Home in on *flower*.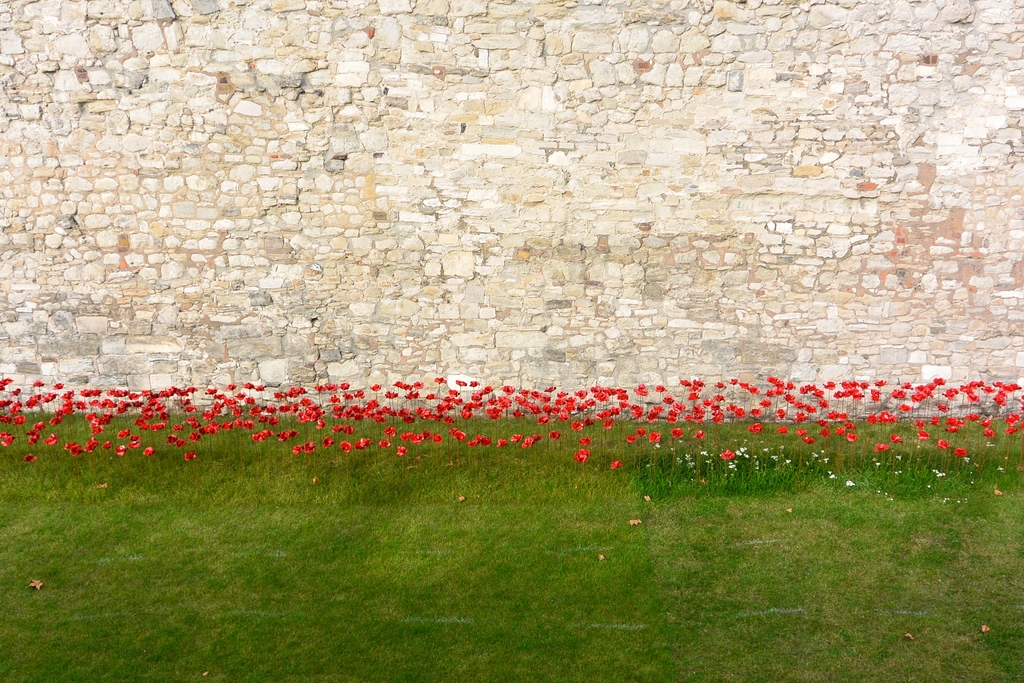
Homed in at crop(506, 434, 522, 443).
